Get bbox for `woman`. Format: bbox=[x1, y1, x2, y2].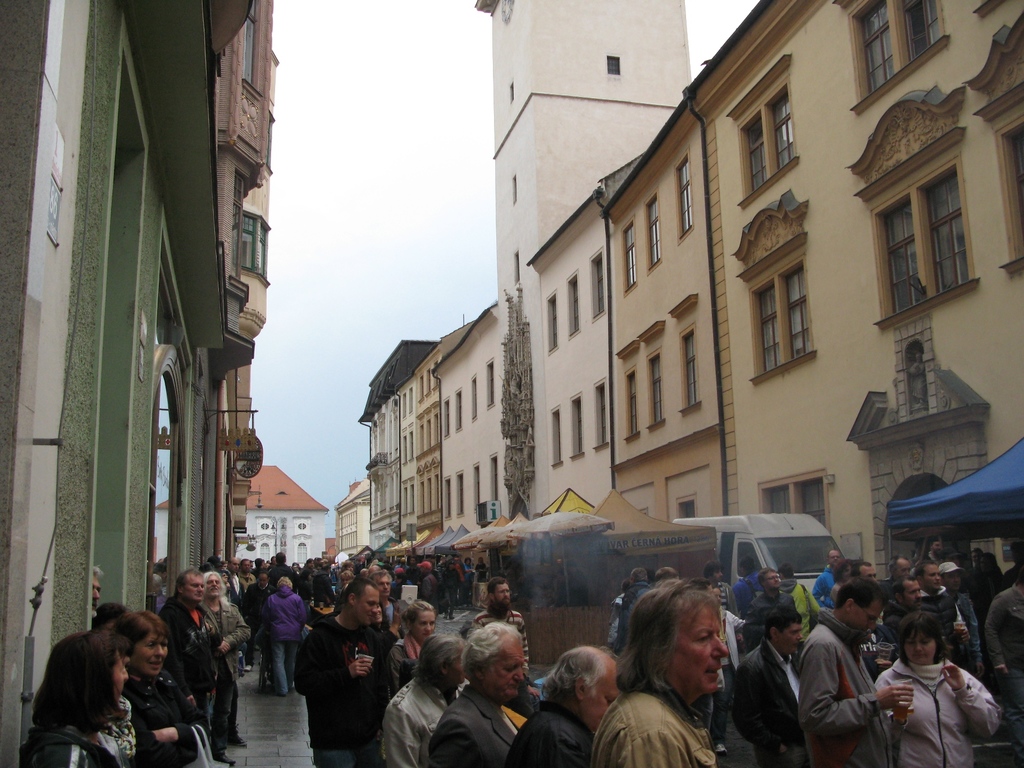
bbox=[384, 600, 438, 692].
